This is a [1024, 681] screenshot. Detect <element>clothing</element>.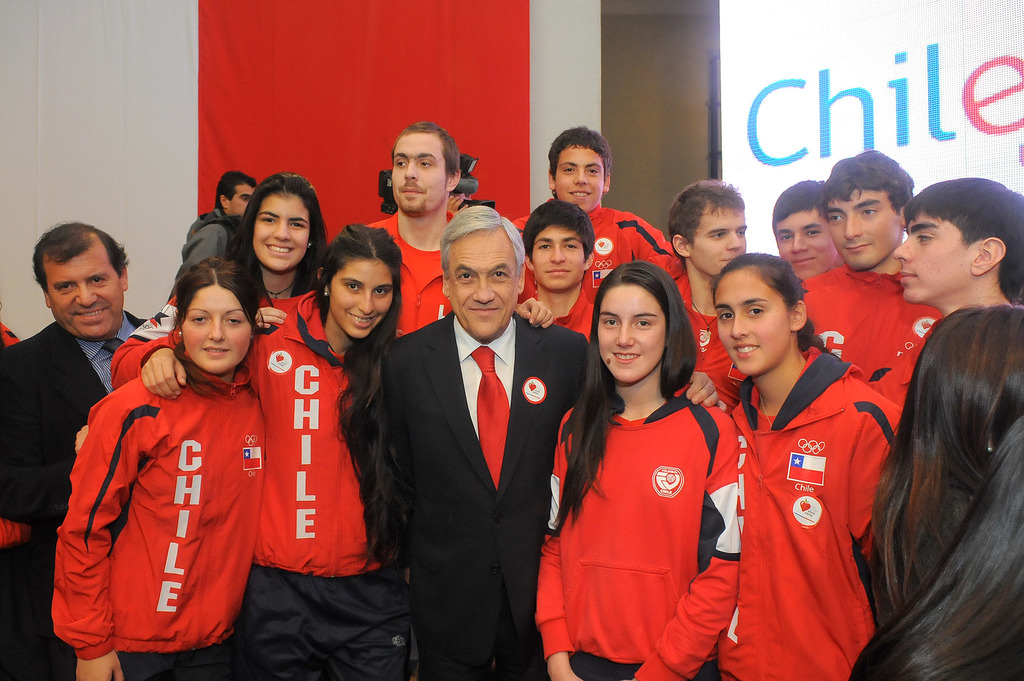
x1=56 y1=340 x2=285 y2=680.
